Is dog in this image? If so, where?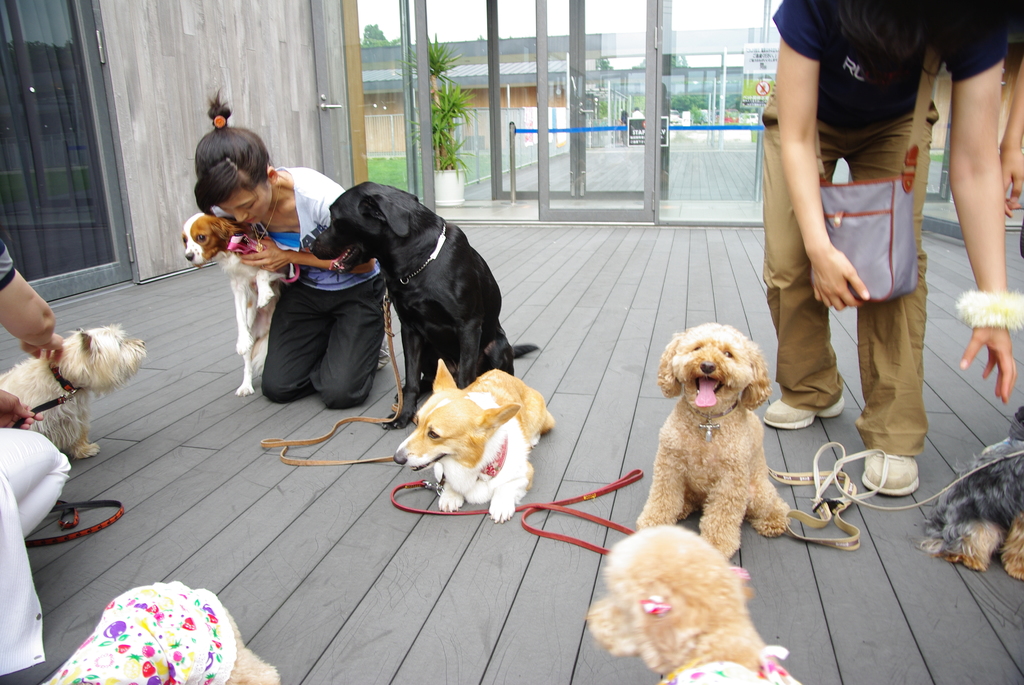
Yes, at pyautogui.locateOnScreen(0, 320, 147, 462).
